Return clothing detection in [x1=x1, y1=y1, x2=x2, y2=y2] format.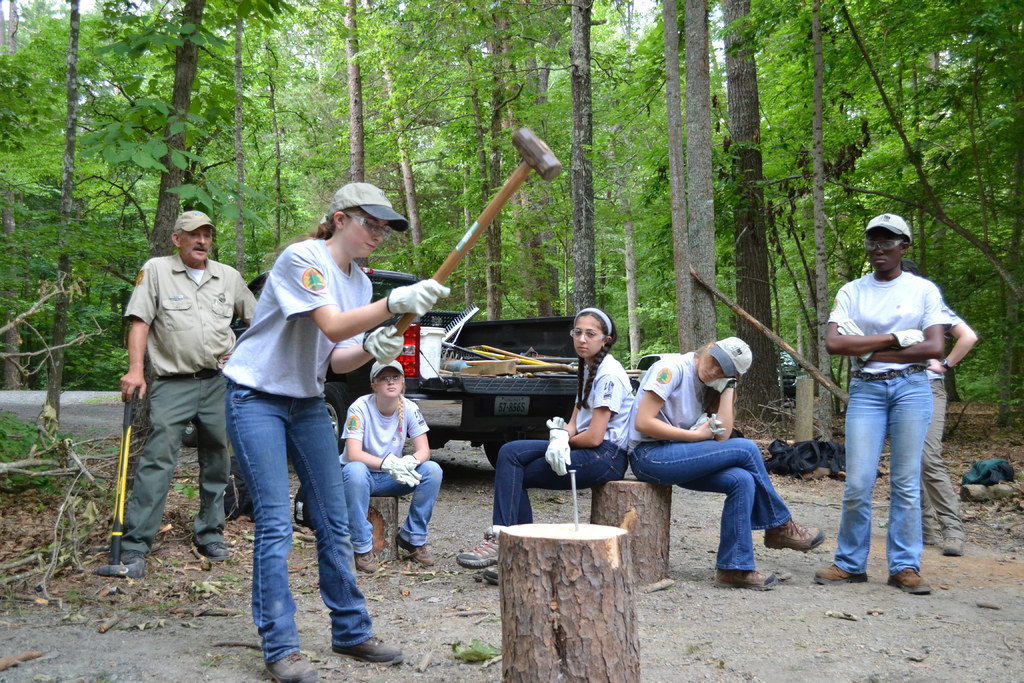
[x1=340, y1=394, x2=441, y2=545].
